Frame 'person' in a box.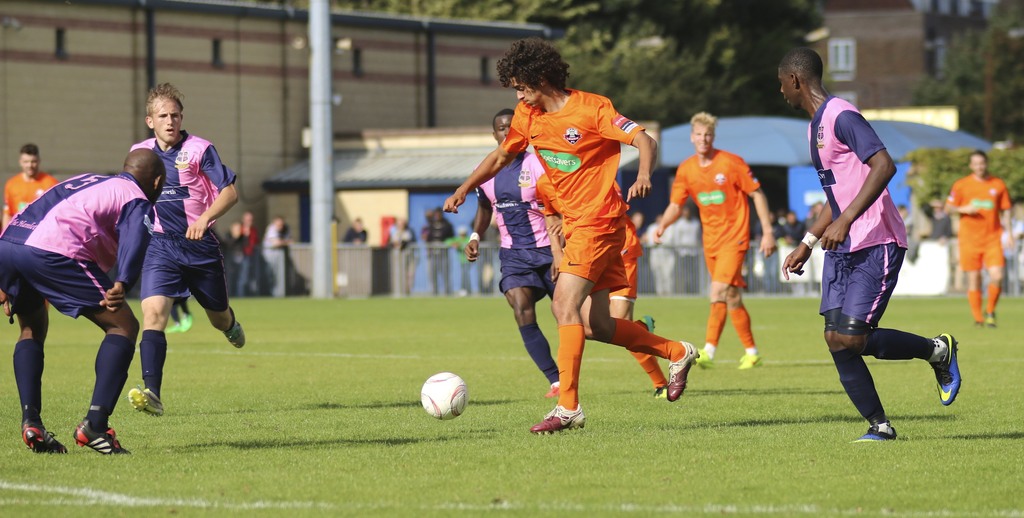
<region>422, 206, 456, 296</region>.
